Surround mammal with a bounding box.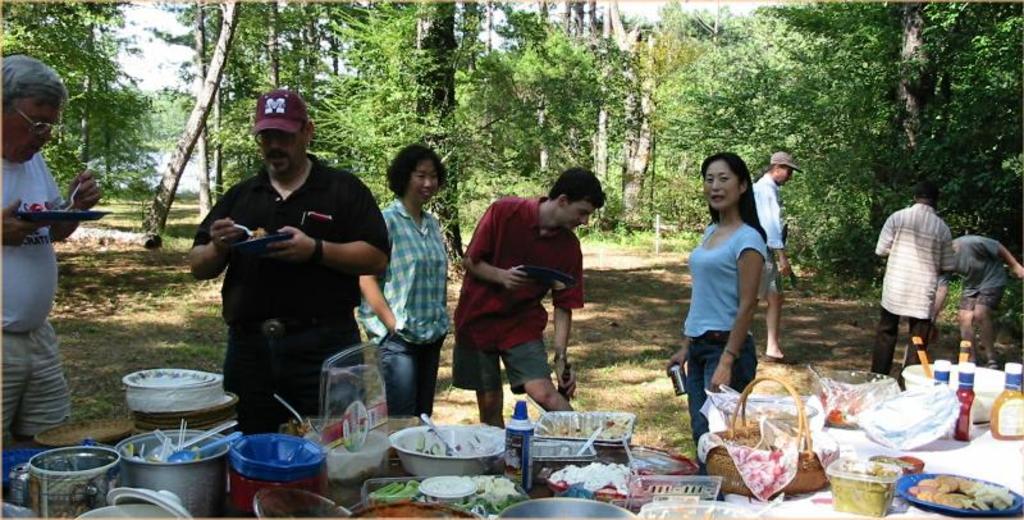
<bbox>353, 138, 445, 423</bbox>.
